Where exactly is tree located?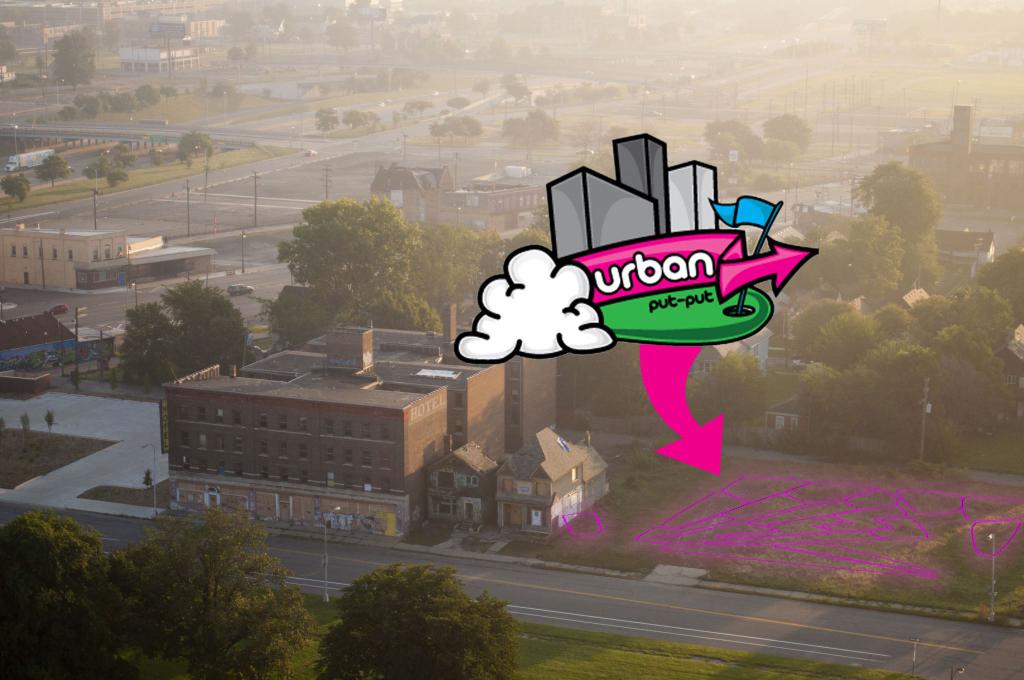
Its bounding box is rect(506, 79, 524, 96).
